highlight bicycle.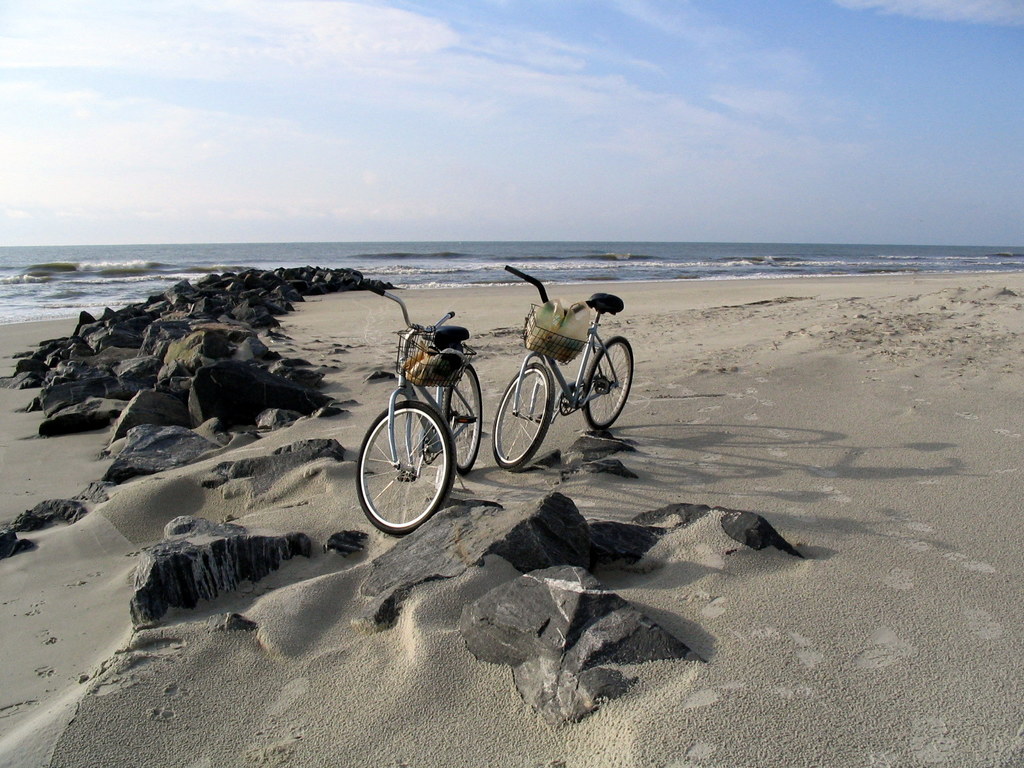
Highlighted region: <region>356, 283, 485, 536</region>.
